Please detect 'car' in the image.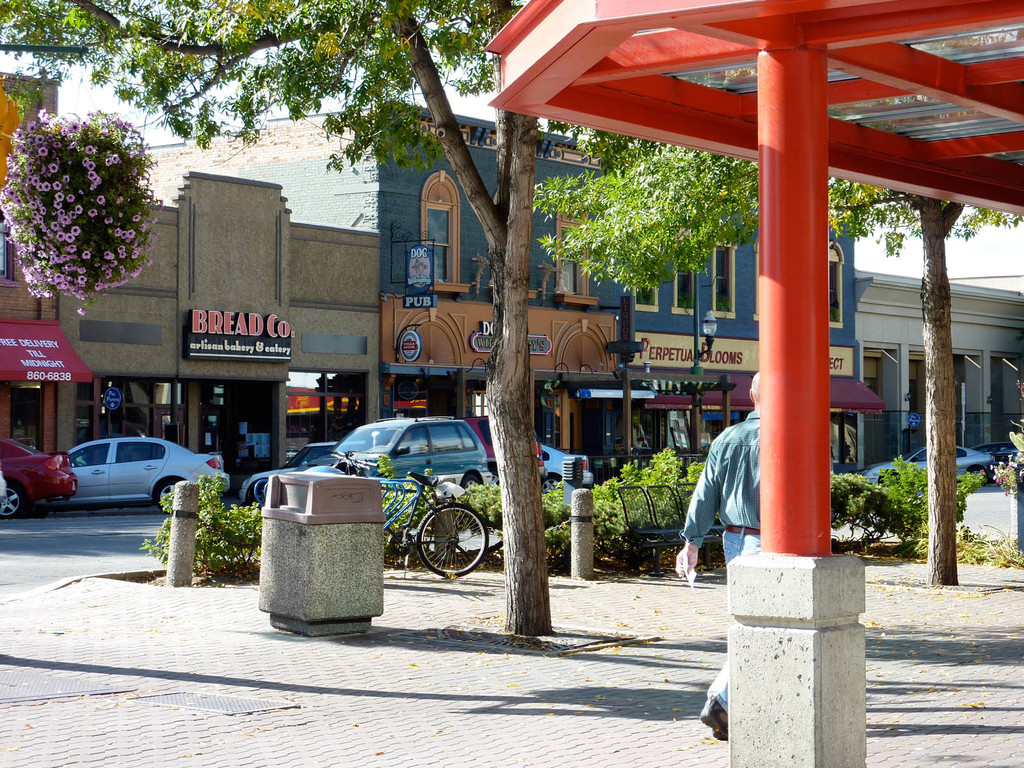
pyautogui.locateOnScreen(0, 430, 81, 521).
